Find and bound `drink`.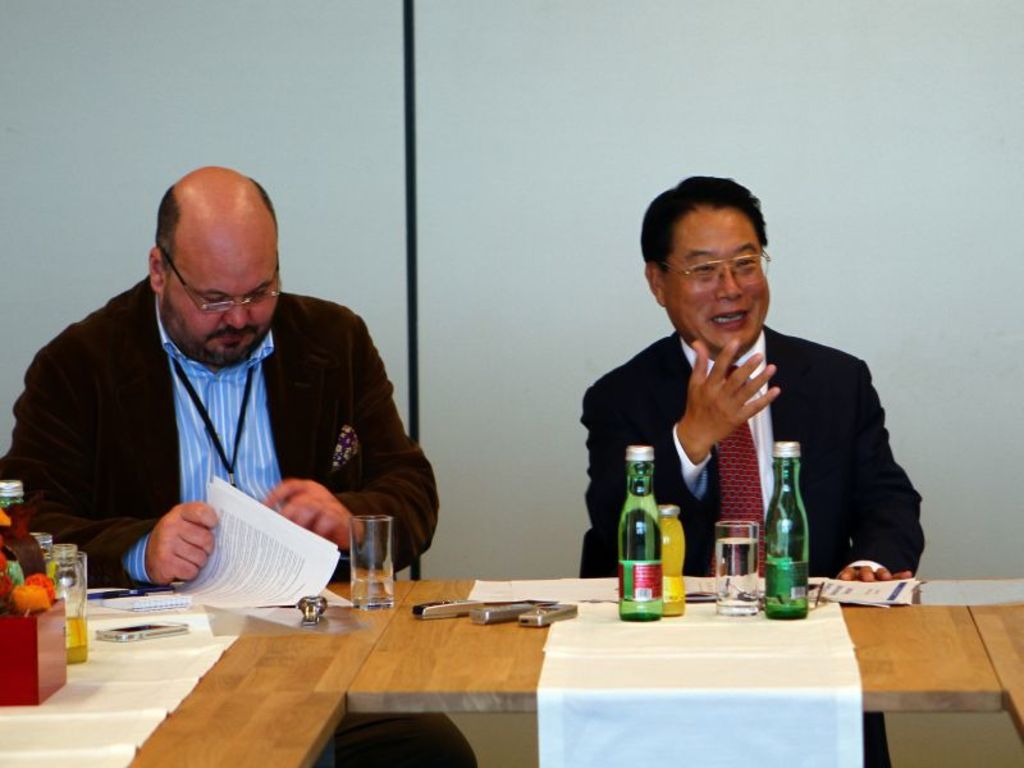
Bound: {"x1": 722, "y1": 536, "x2": 762, "y2": 613}.
